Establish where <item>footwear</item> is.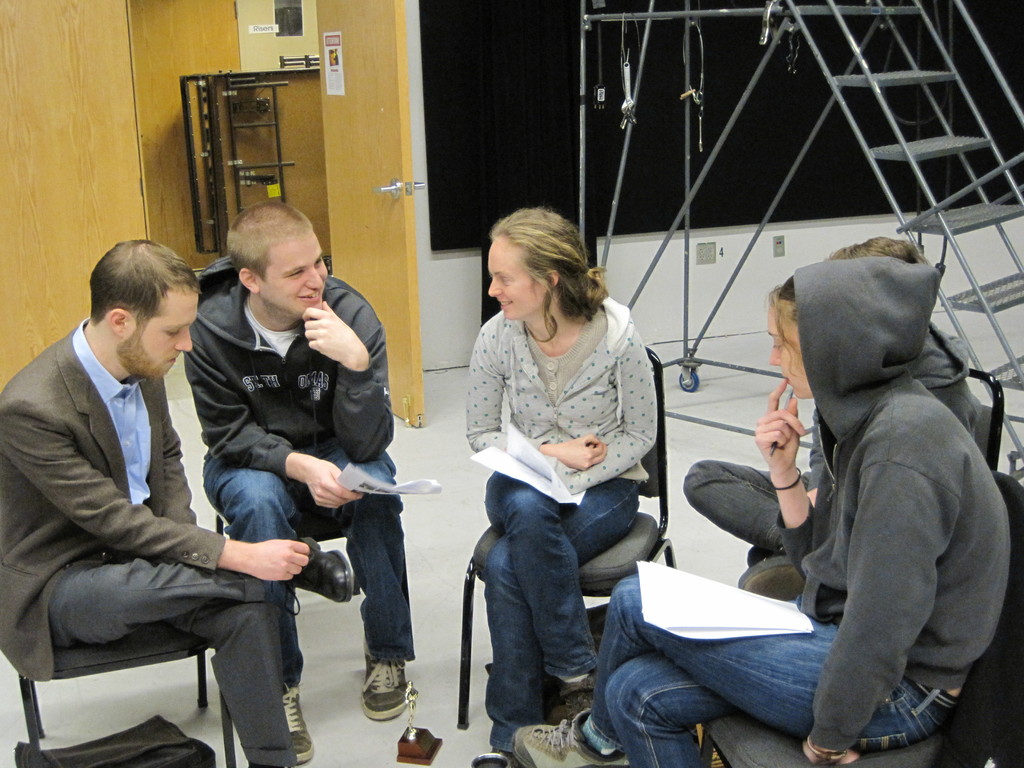
Established at x1=273 y1=682 x2=316 y2=762.
